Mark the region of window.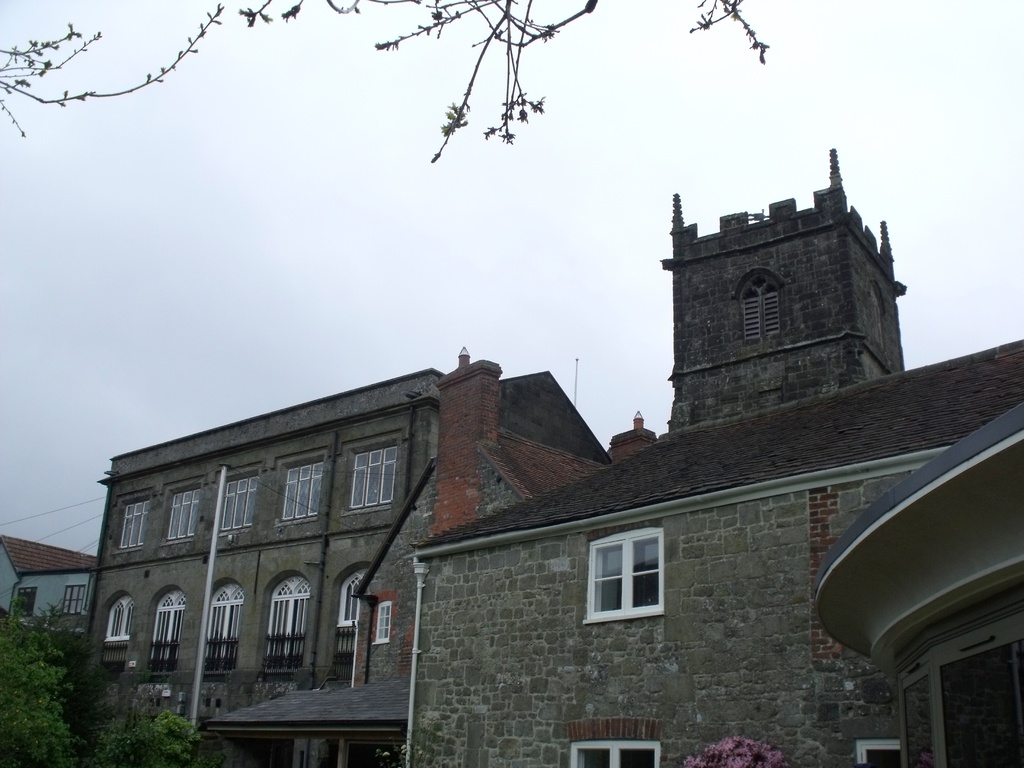
Region: (x1=152, y1=588, x2=188, y2=663).
